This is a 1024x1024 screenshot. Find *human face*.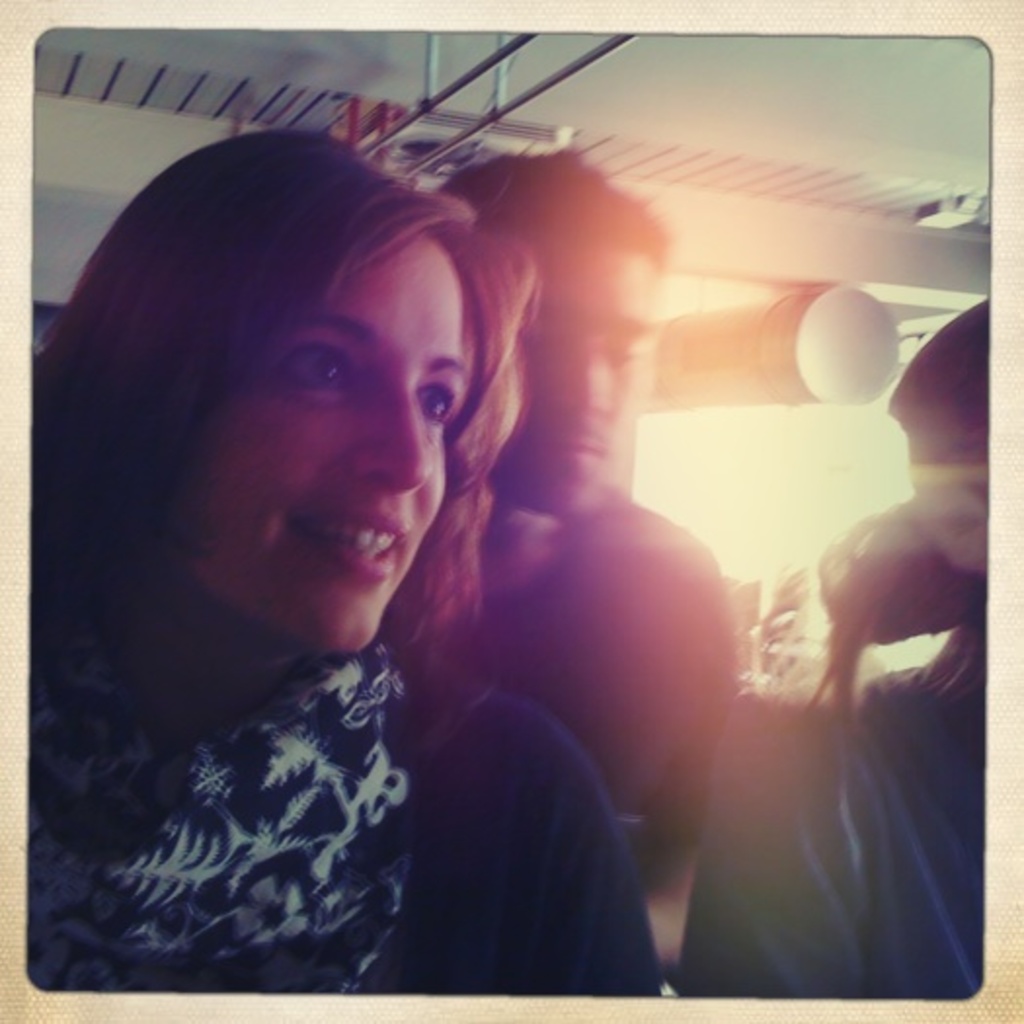
Bounding box: select_region(492, 240, 657, 517).
